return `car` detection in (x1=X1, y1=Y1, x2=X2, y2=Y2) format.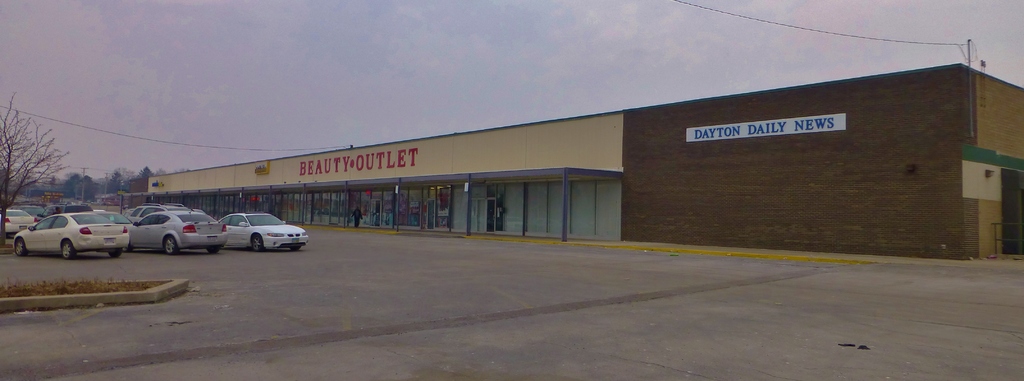
(x1=14, y1=212, x2=128, y2=264).
